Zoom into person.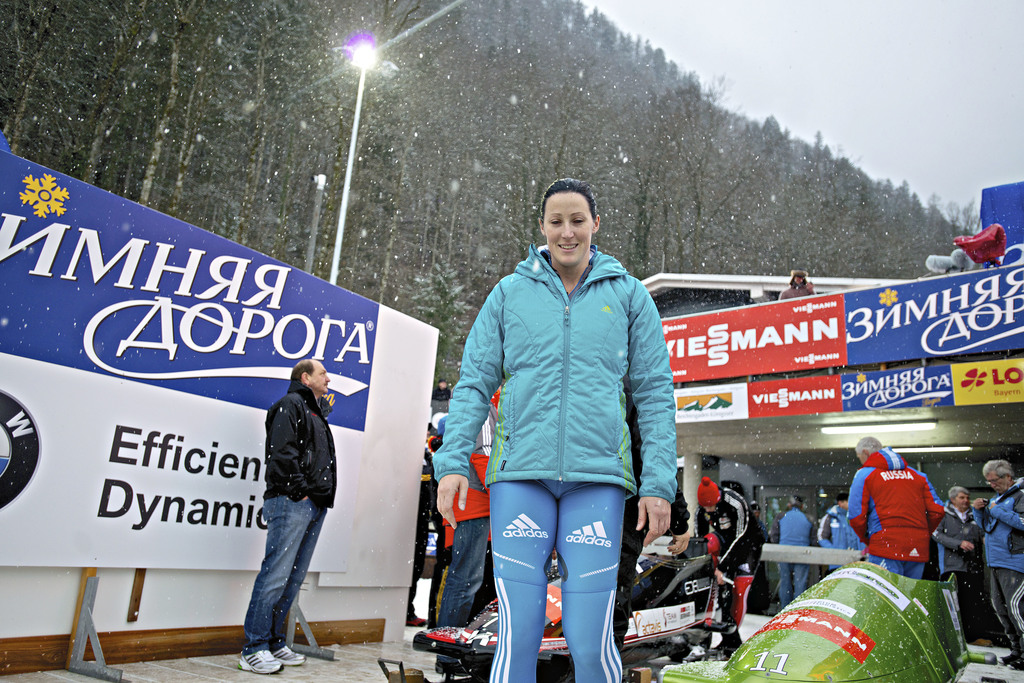
Zoom target: <box>809,497,860,565</box>.
